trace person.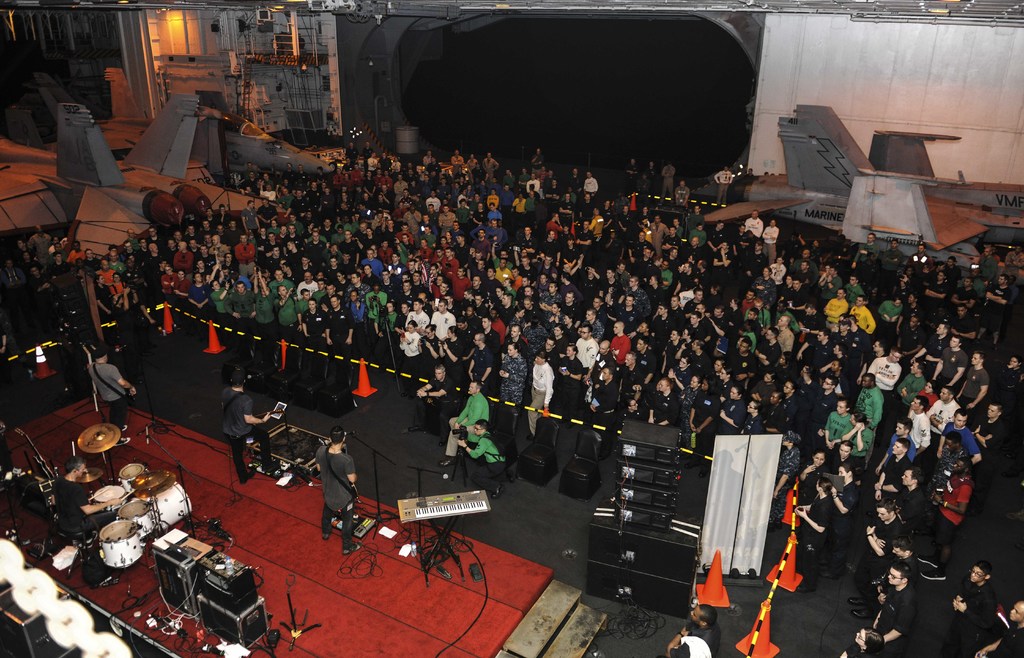
Traced to detection(85, 337, 144, 446).
